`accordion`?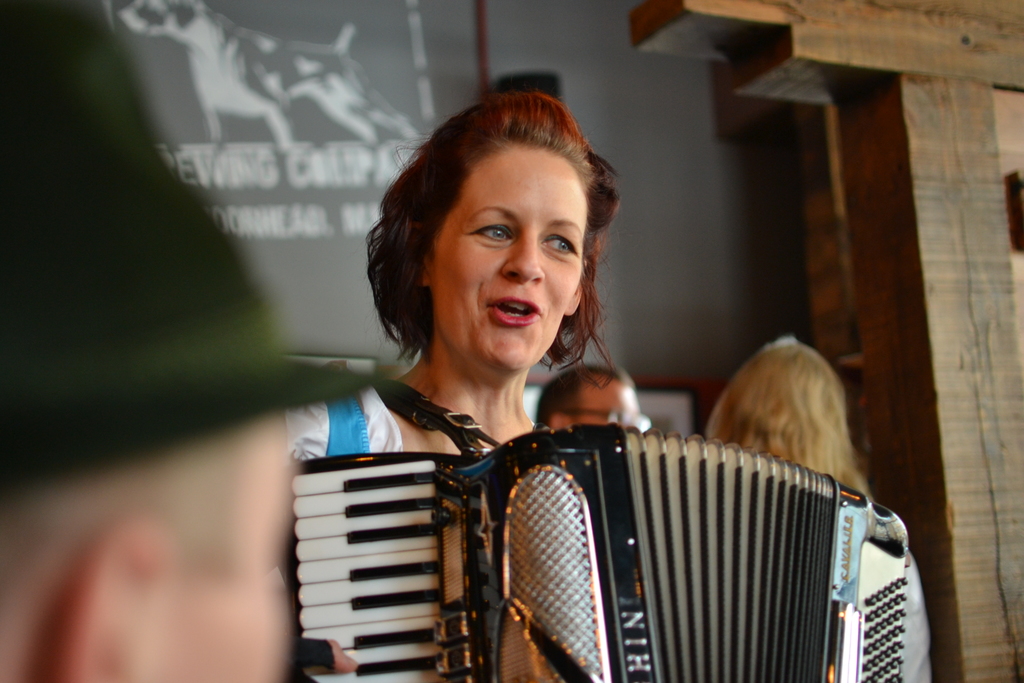
bbox=(282, 374, 912, 682)
